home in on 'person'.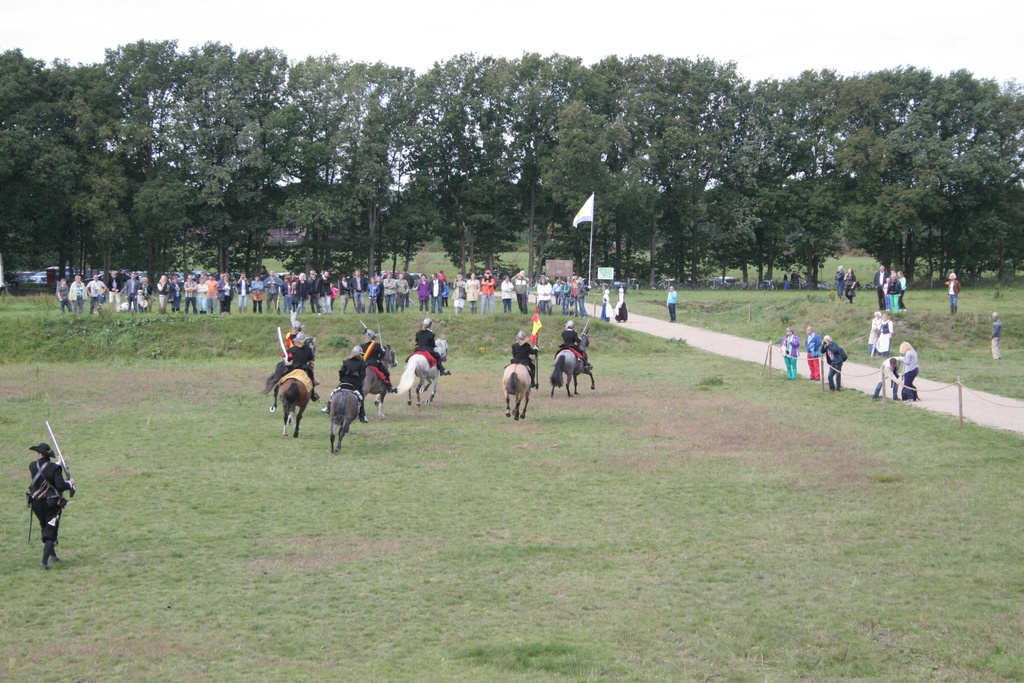
Homed in at (x1=32, y1=446, x2=83, y2=564).
